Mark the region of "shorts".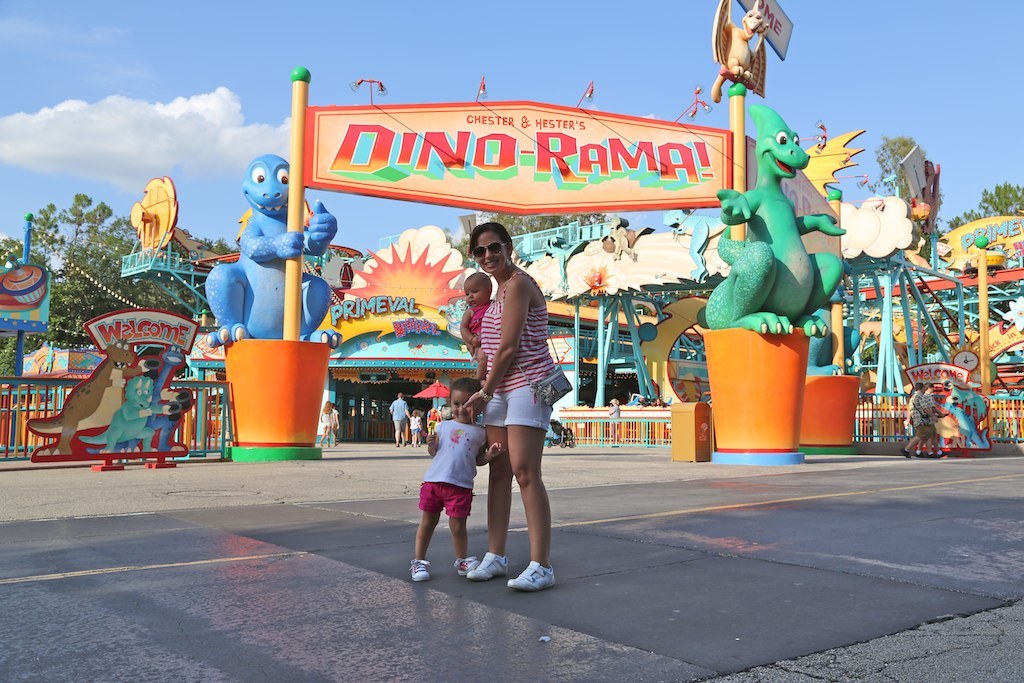
Region: [487,373,567,447].
